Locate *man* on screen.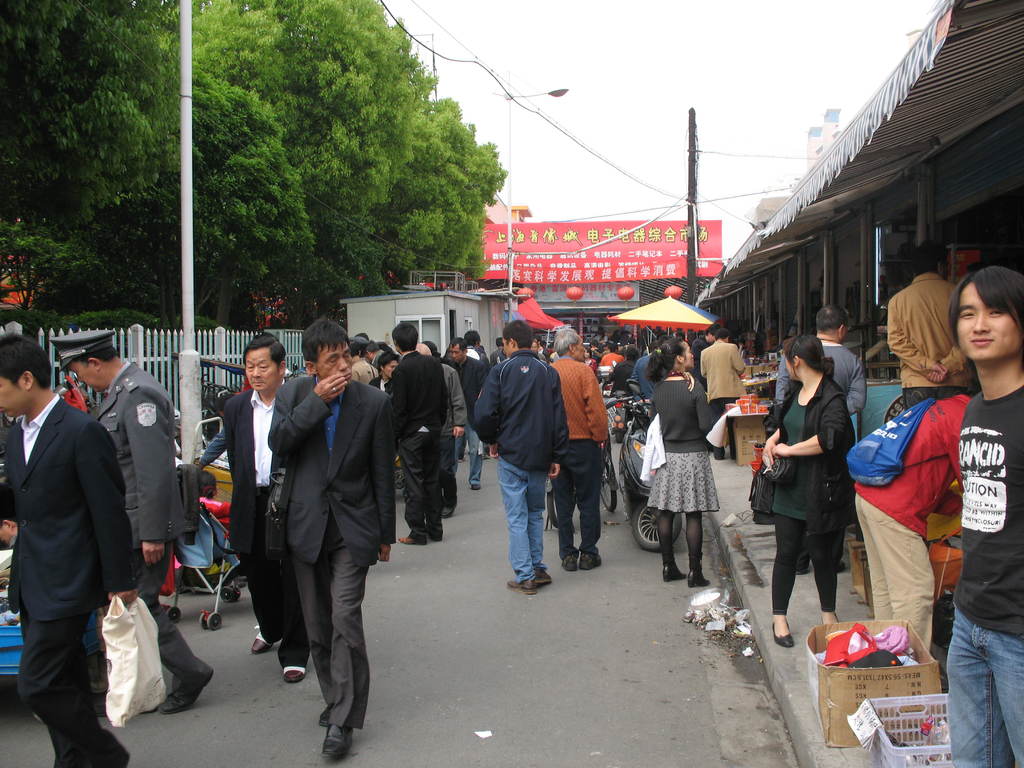
On screen at pyautogui.locateOnScreen(350, 336, 375, 387).
